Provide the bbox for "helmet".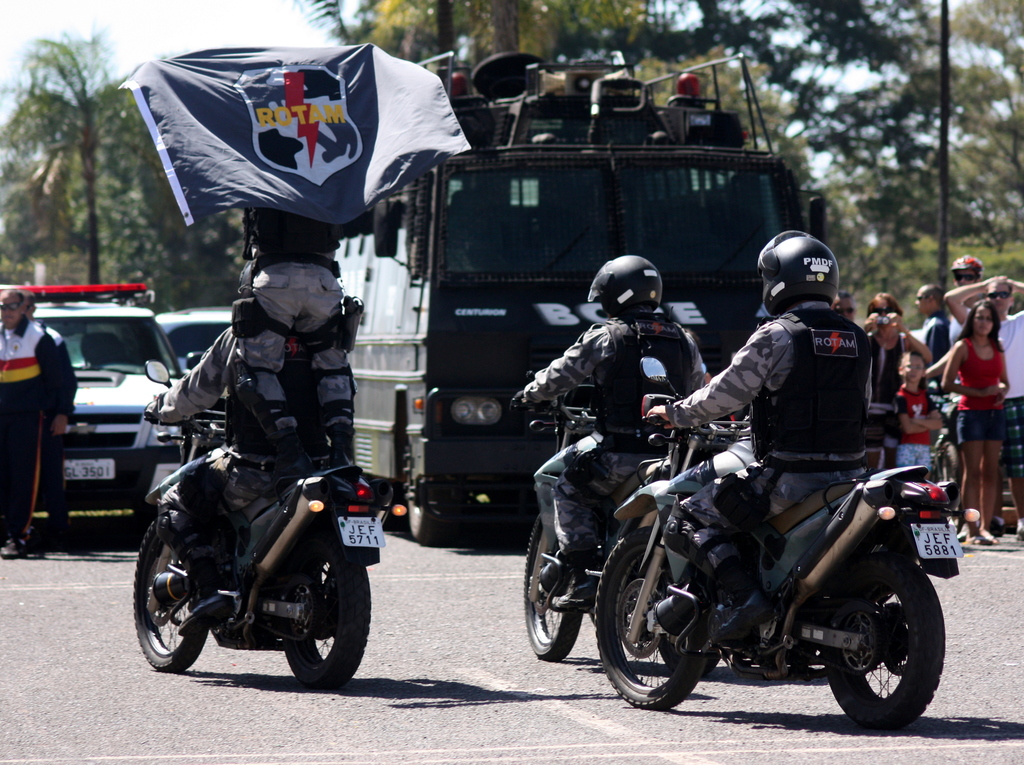
(581, 255, 664, 319).
